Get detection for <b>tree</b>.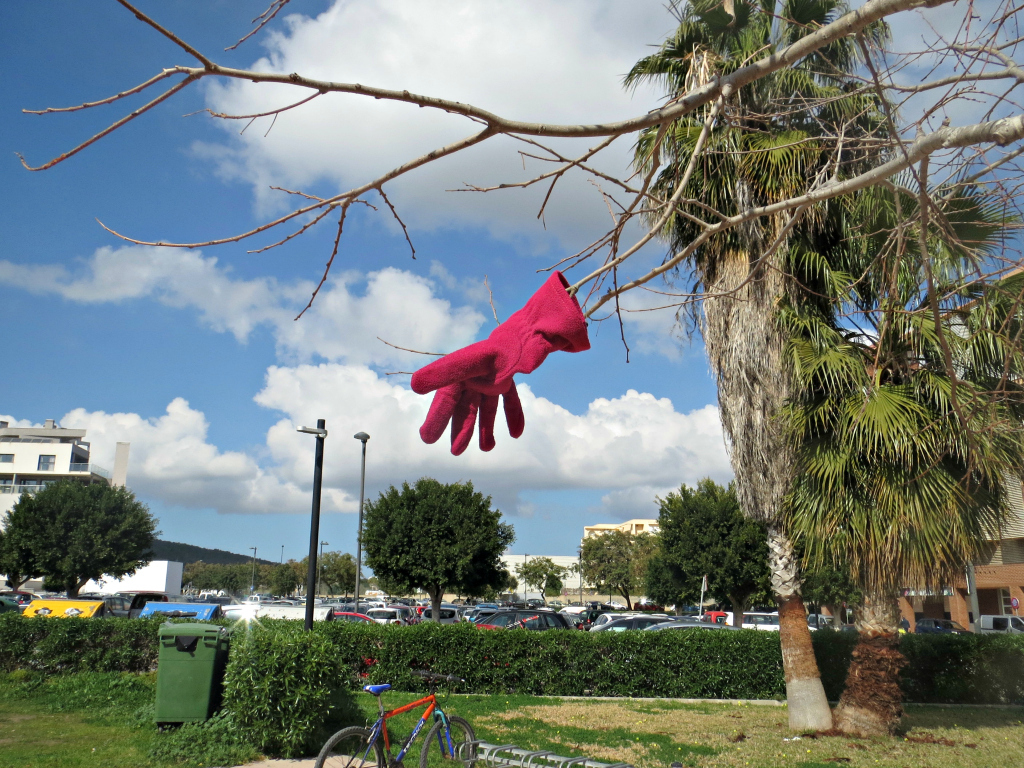
Detection: (783,167,1023,742).
